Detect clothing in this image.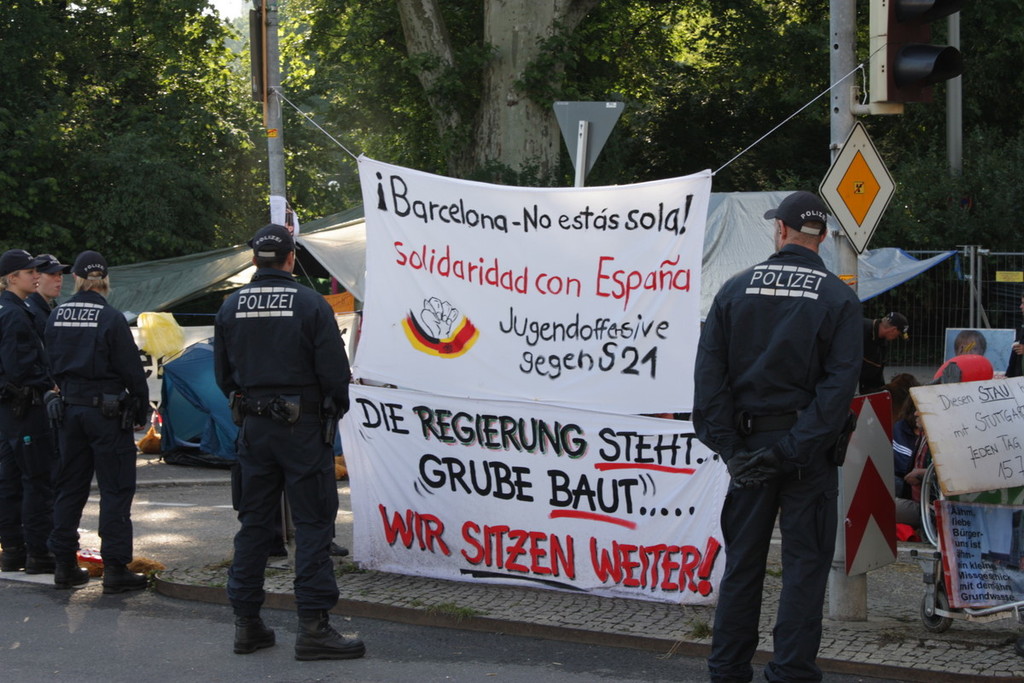
Detection: <region>893, 413, 920, 479</region>.
